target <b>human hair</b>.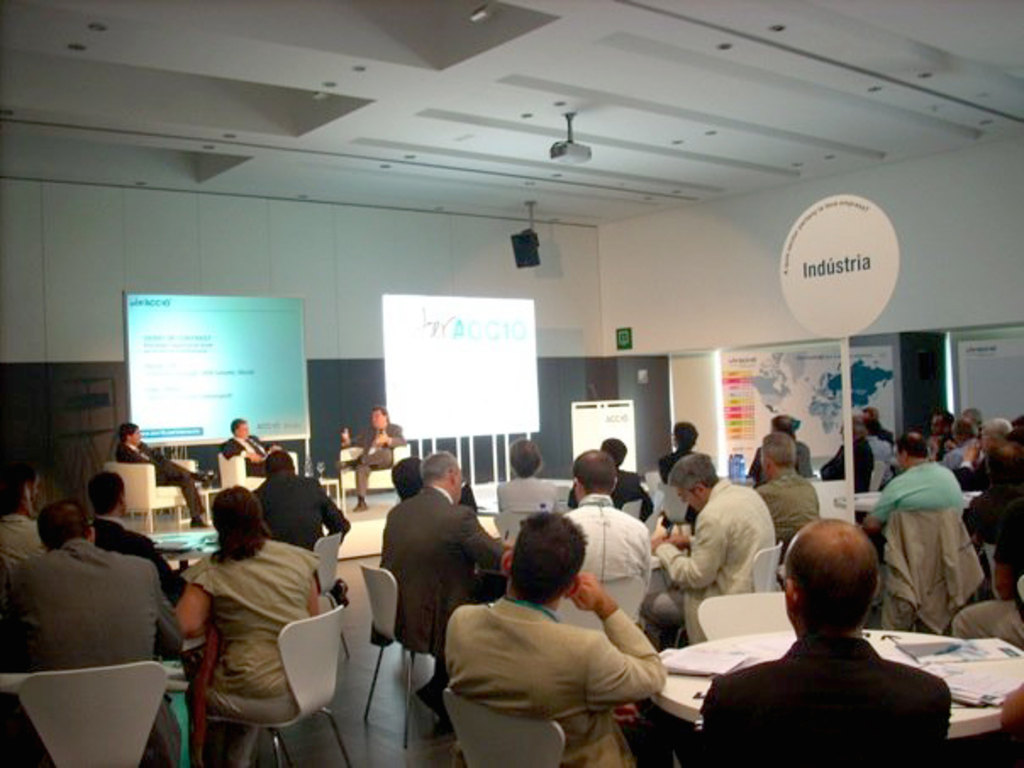
Target region: bbox=[785, 517, 878, 629].
